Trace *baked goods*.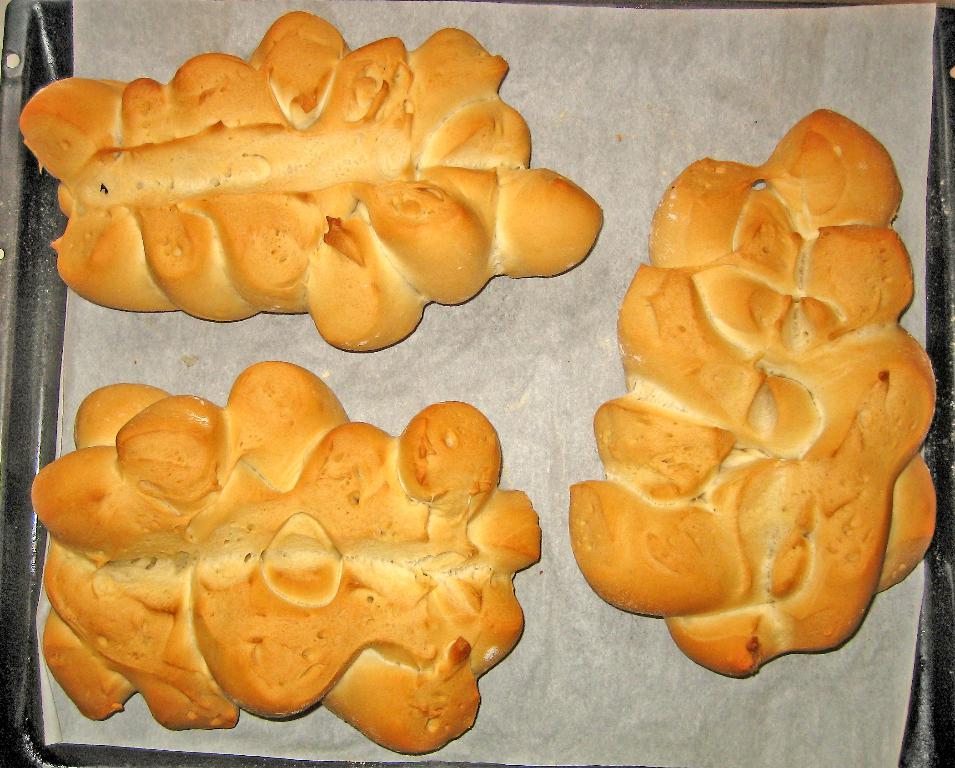
Traced to x1=16 y1=7 x2=606 y2=353.
